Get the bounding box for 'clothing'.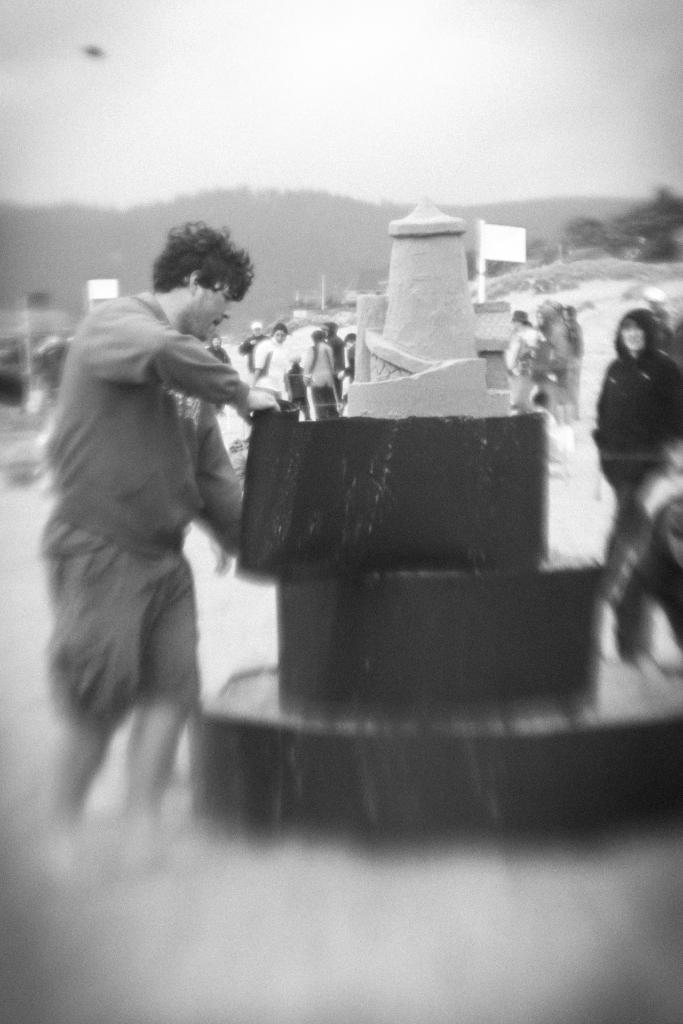
left=256, top=330, right=295, bottom=414.
